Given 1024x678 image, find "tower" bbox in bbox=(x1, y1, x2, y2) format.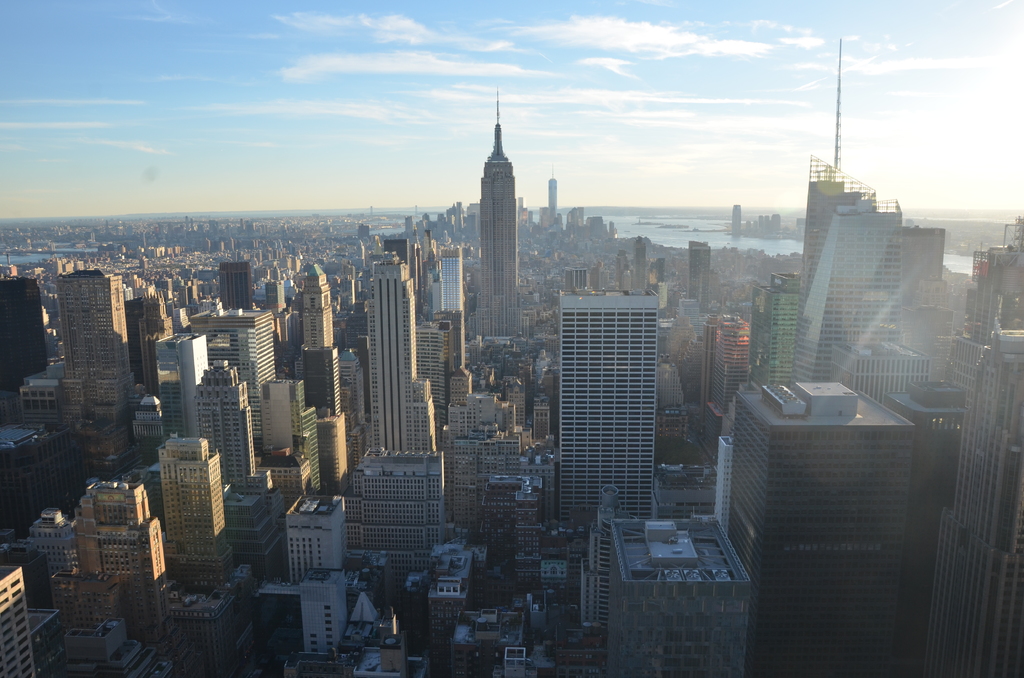
bbox=(145, 332, 199, 443).
